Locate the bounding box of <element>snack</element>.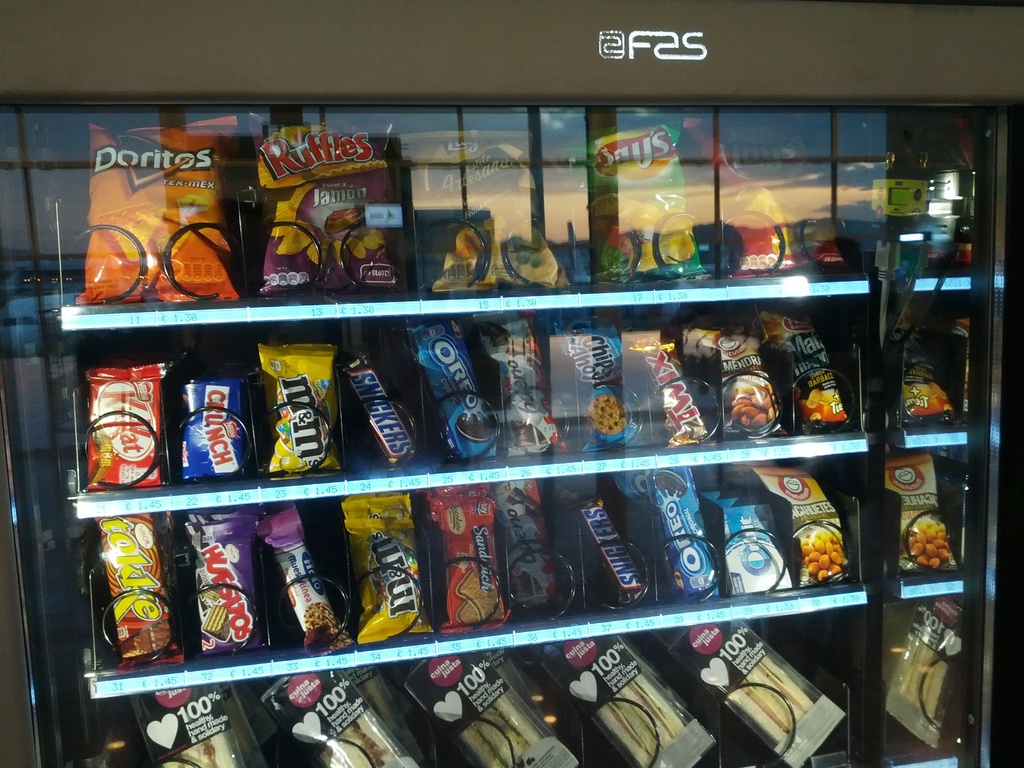
Bounding box: left=556, top=328, right=636, bottom=449.
